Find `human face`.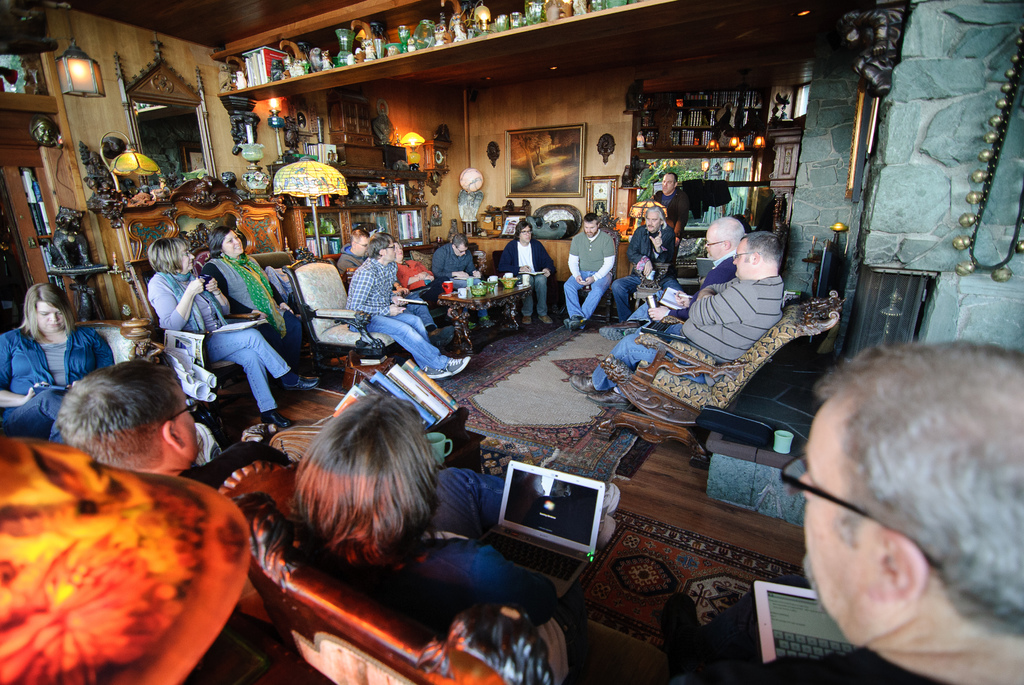
locate(356, 236, 369, 255).
